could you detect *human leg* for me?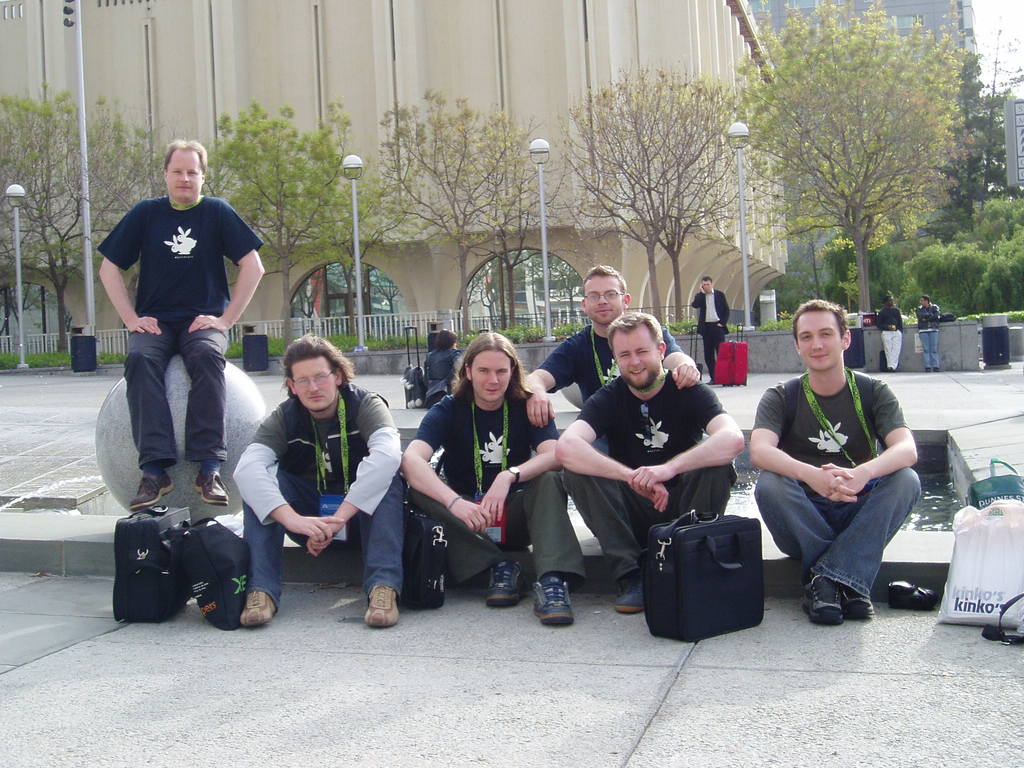
Detection result: [left=882, top=332, right=890, bottom=355].
